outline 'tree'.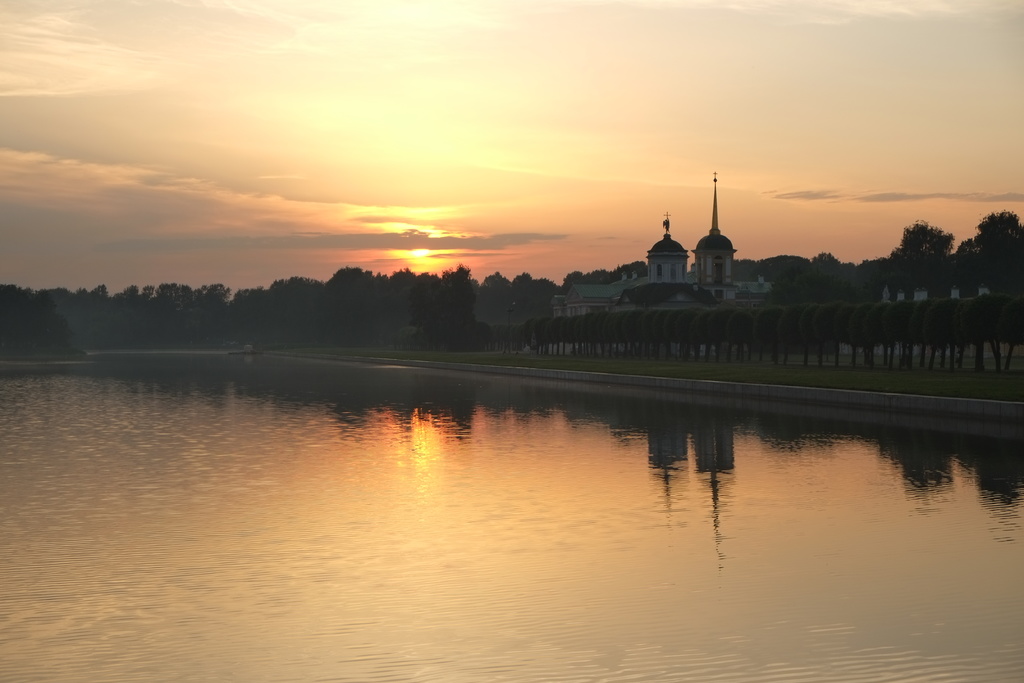
Outline: detection(0, 279, 63, 356).
